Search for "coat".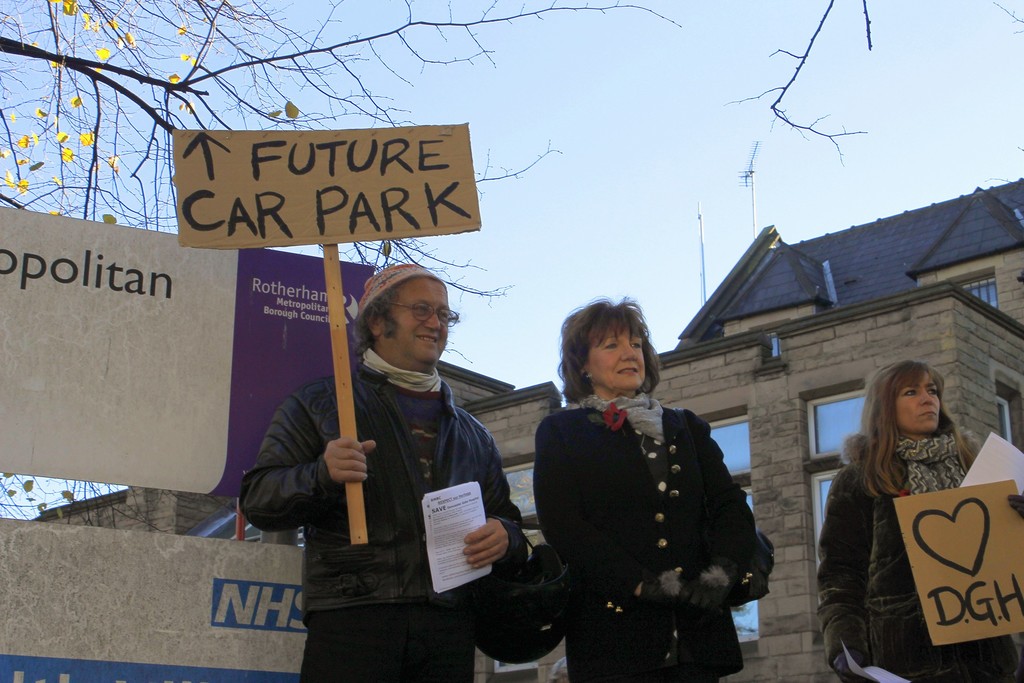
Found at 535/391/772/680.
